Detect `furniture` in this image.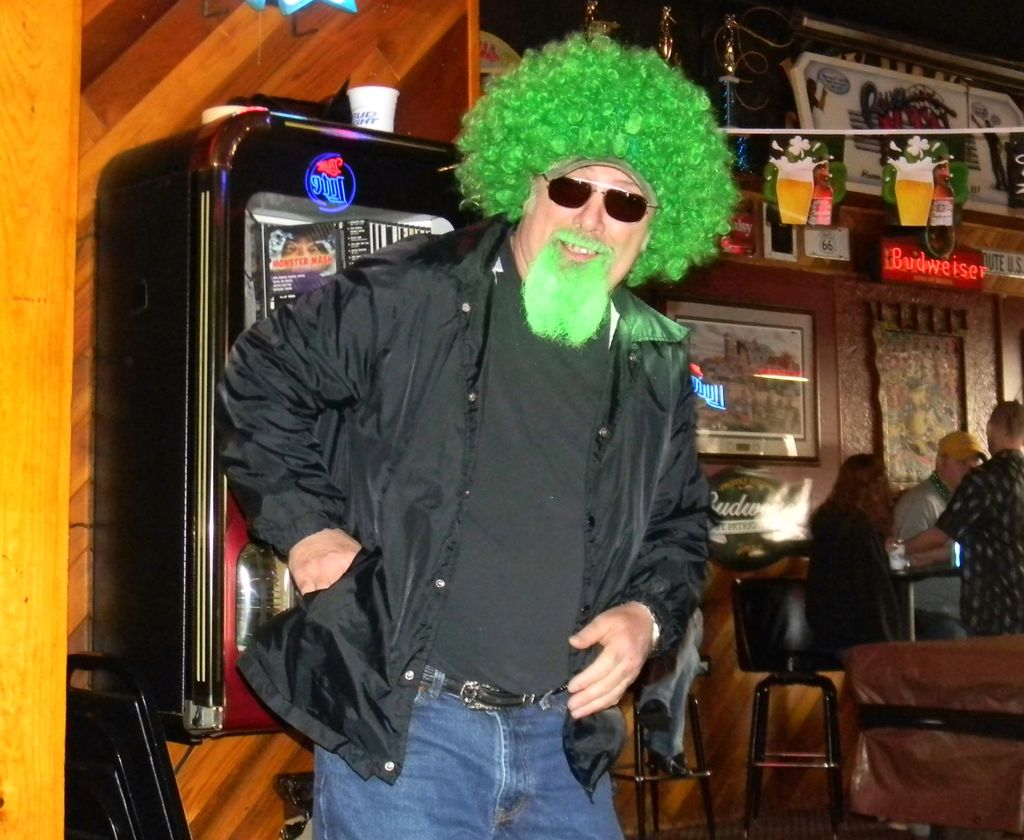
Detection: (left=890, top=550, right=961, bottom=636).
